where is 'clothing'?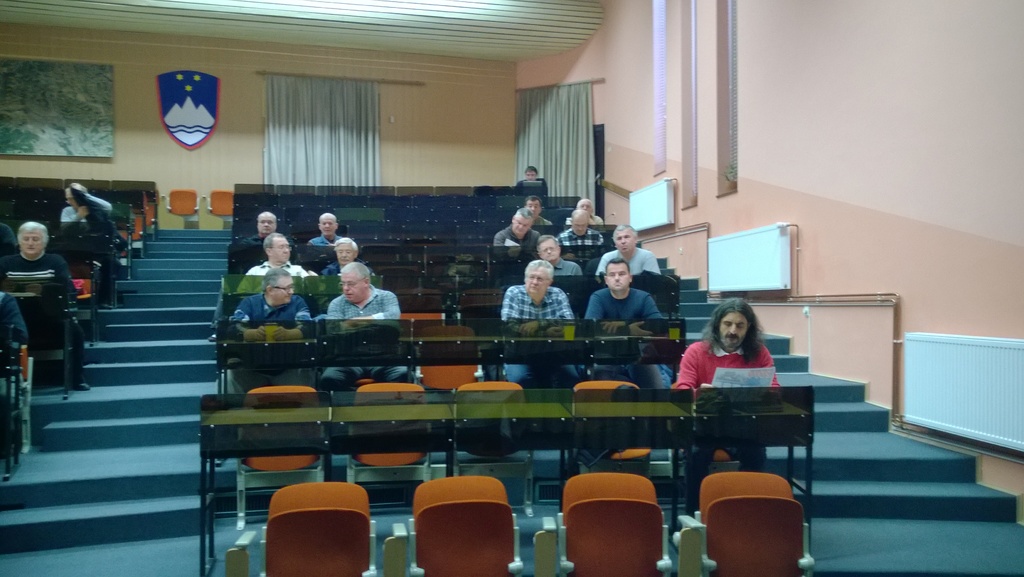
{"x1": 583, "y1": 281, "x2": 664, "y2": 407}.
